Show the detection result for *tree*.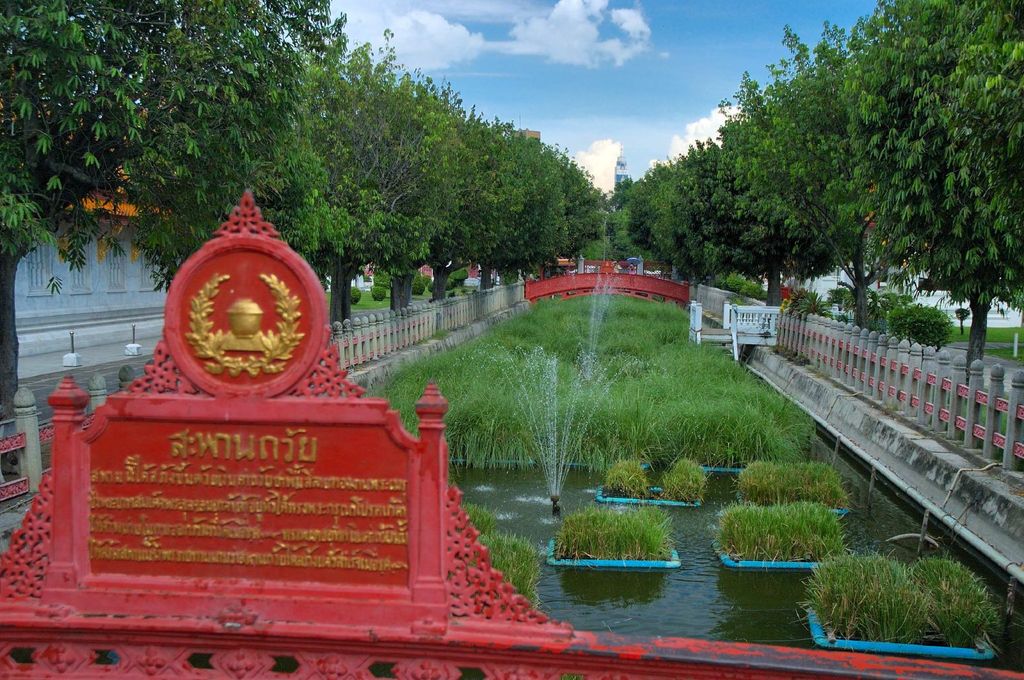
[845,0,1023,383].
